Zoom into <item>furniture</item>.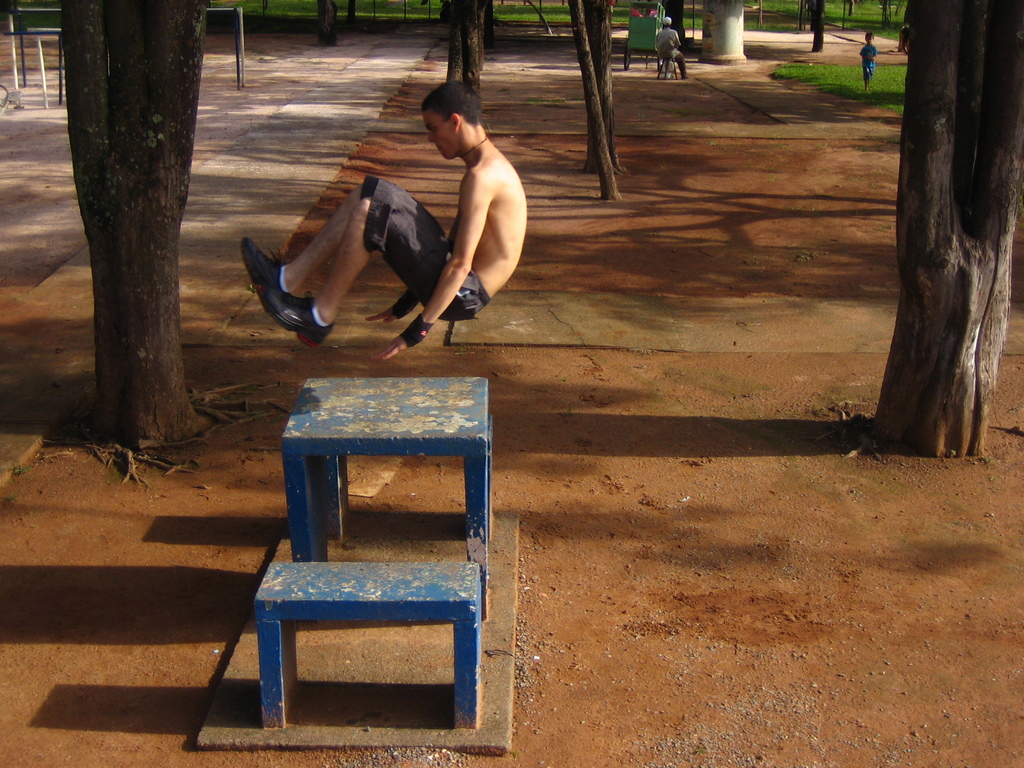
Zoom target: {"x1": 277, "y1": 378, "x2": 492, "y2": 623}.
